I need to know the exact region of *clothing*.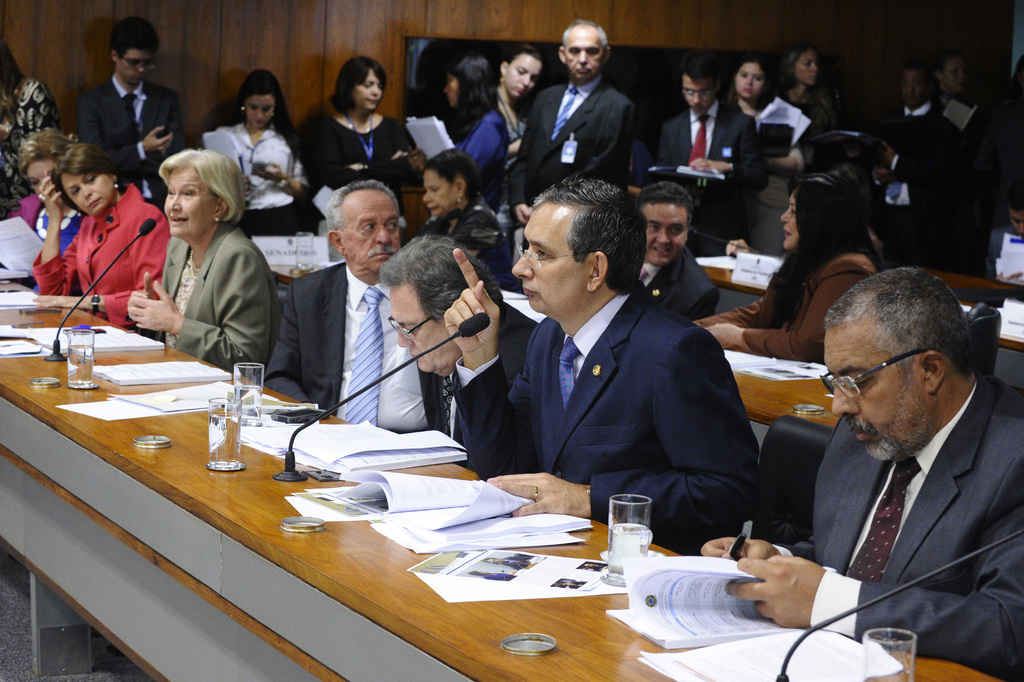
Region: (x1=212, y1=122, x2=300, y2=226).
